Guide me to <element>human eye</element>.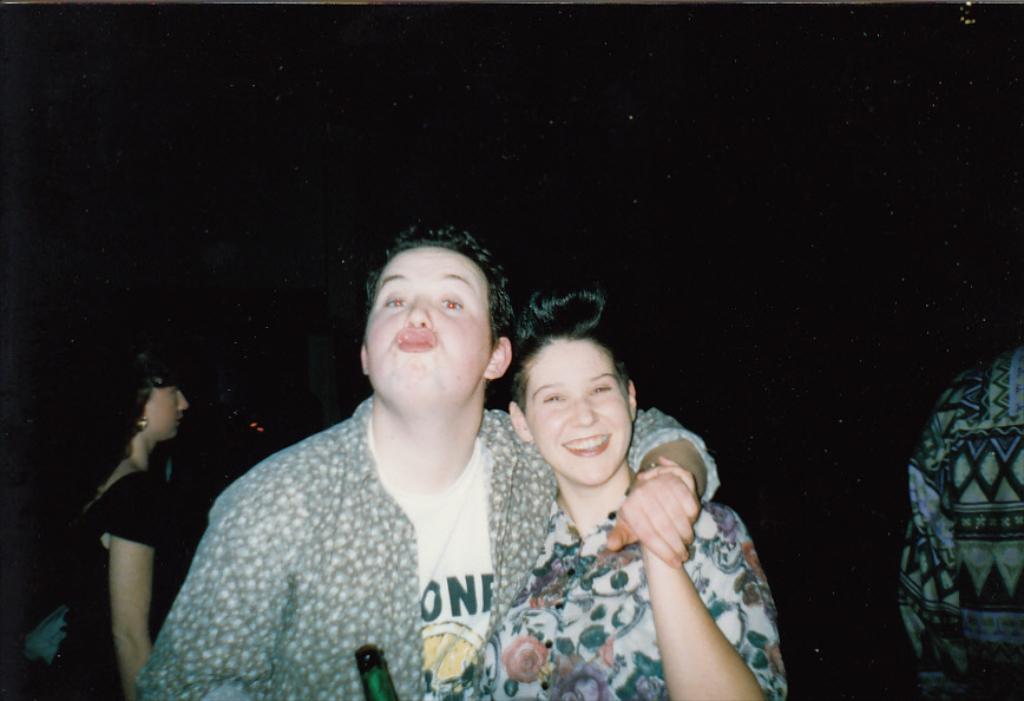
Guidance: [439,294,466,313].
